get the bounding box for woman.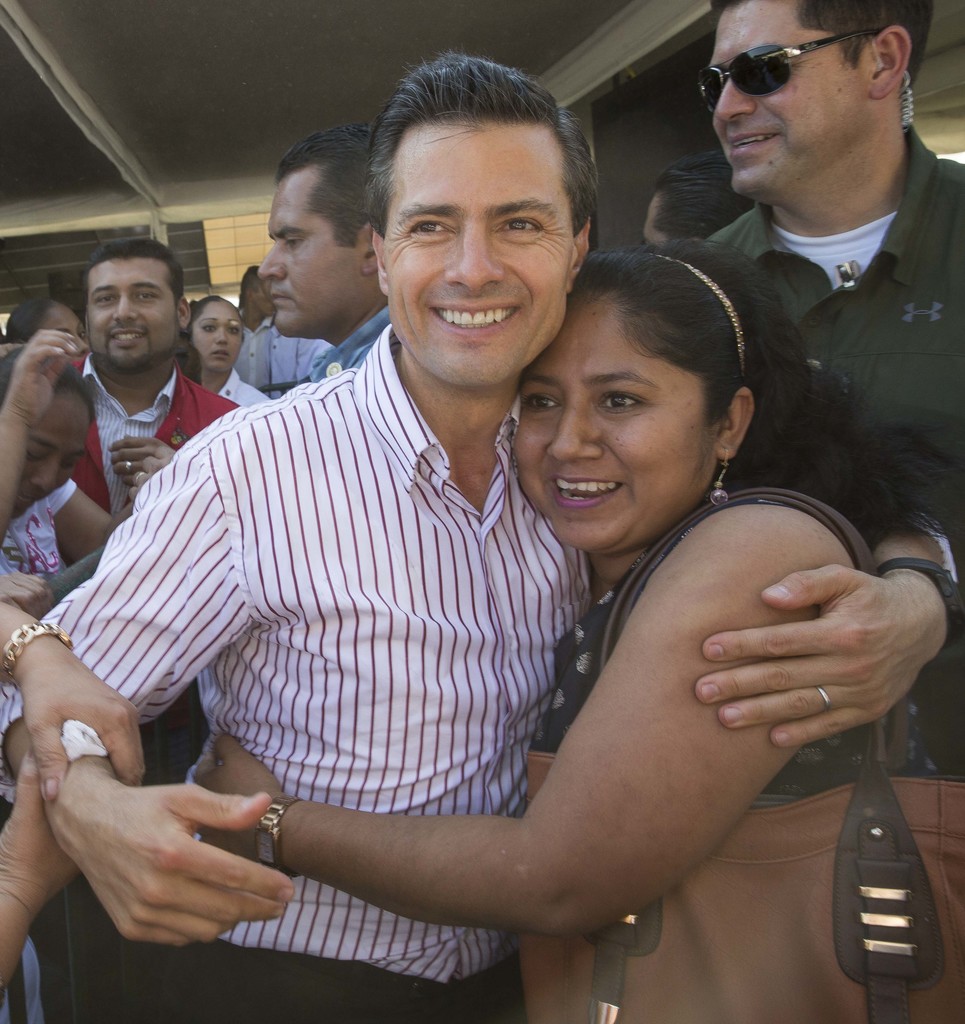
x1=178, y1=233, x2=950, y2=1023.
